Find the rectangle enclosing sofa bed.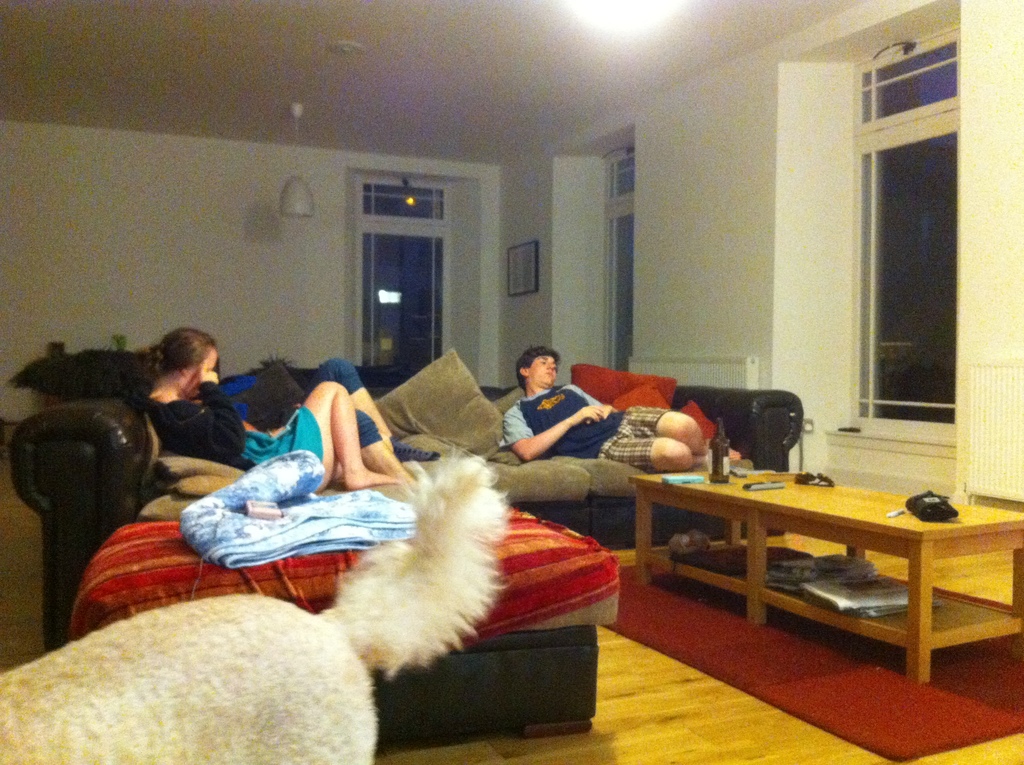
rect(12, 350, 808, 755).
